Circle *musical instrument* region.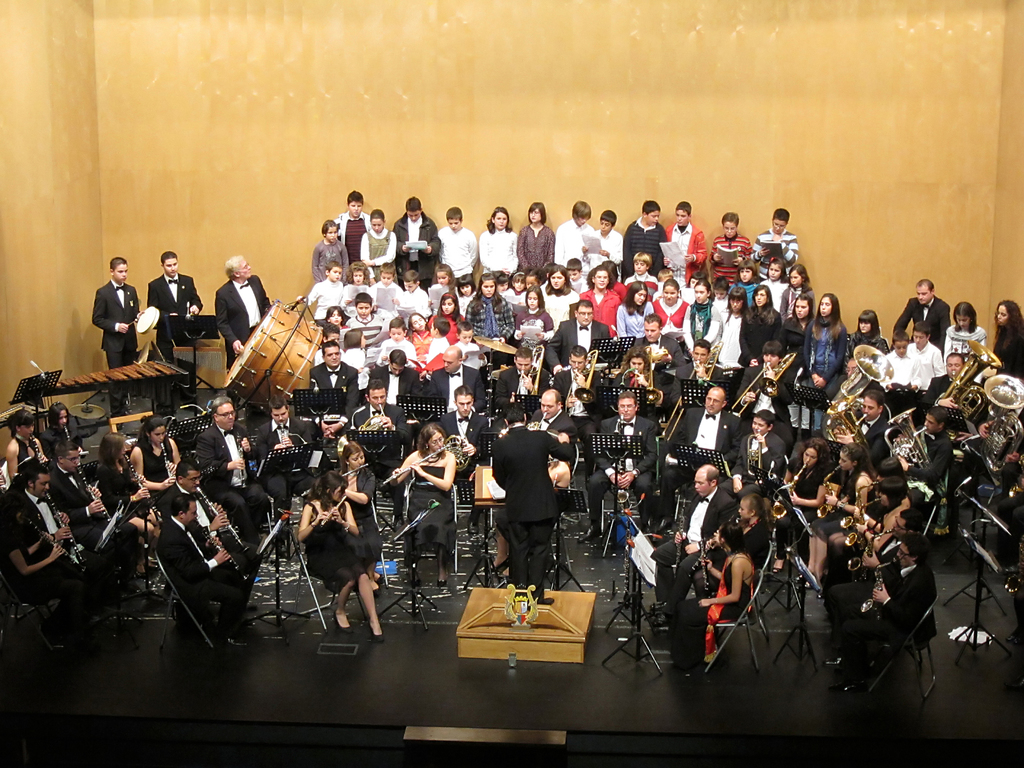
Region: <region>205, 291, 310, 398</region>.
